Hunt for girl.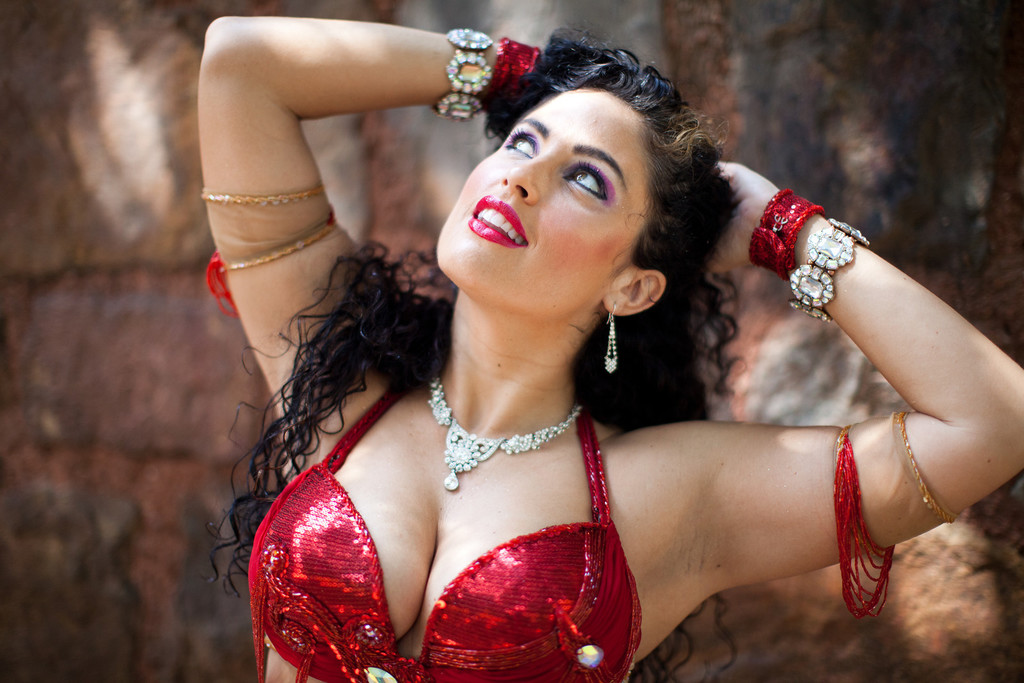
Hunted down at (left=197, top=15, right=1023, bottom=682).
